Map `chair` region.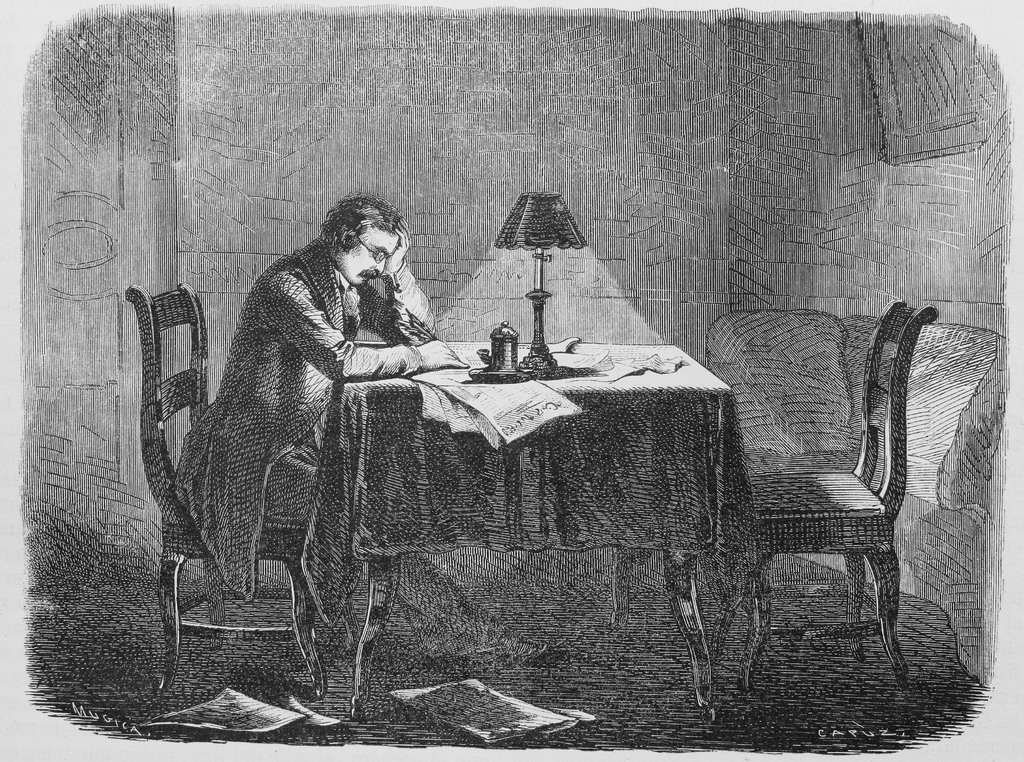
Mapped to [694,315,984,717].
